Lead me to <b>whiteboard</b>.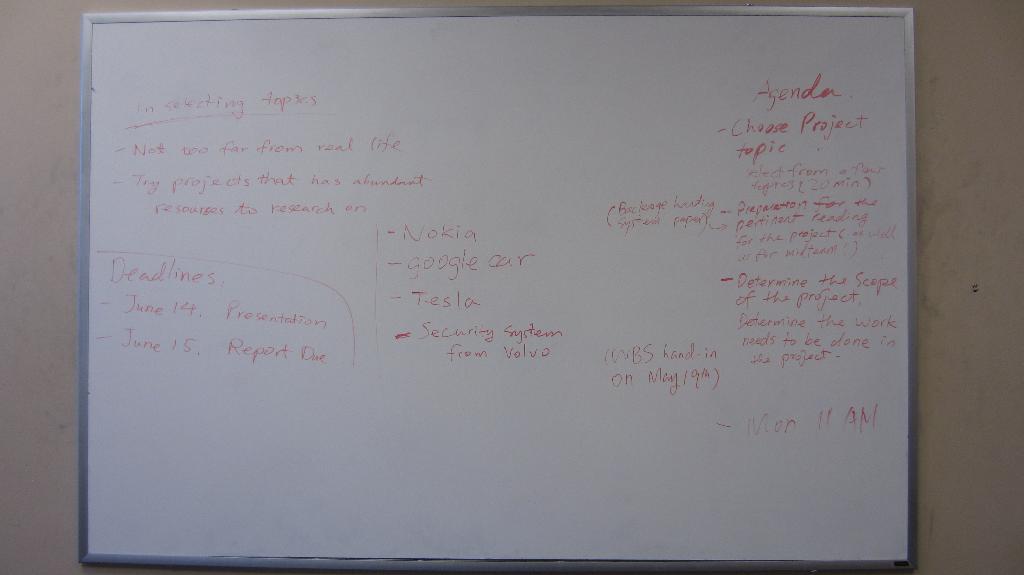
Lead to region(72, 1, 917, 574).
